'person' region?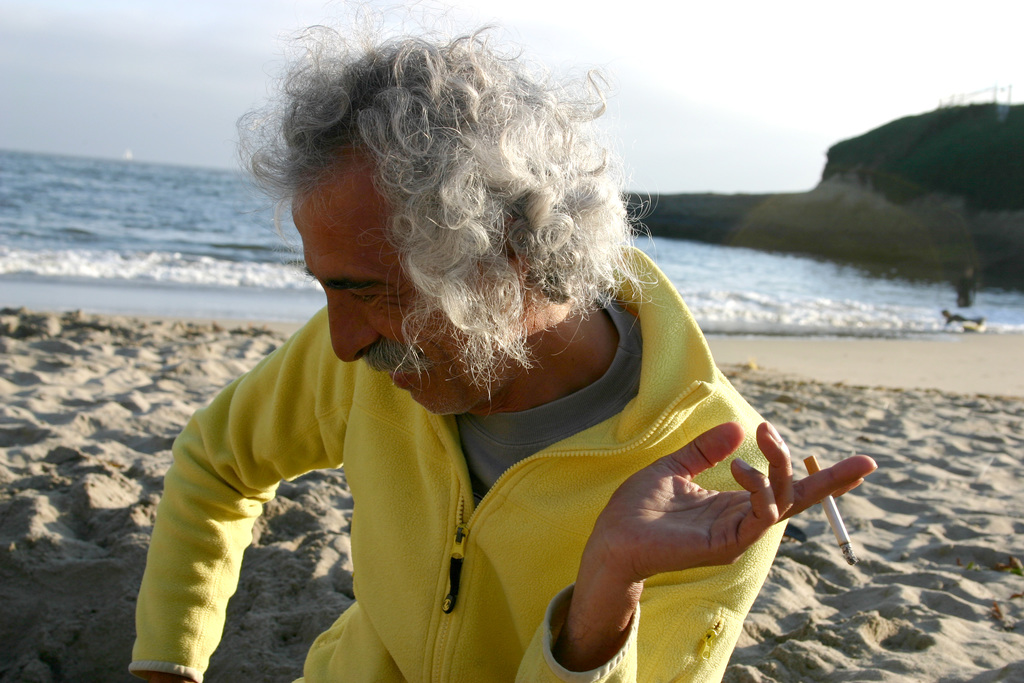
locate(125, 0, 876, 682)
